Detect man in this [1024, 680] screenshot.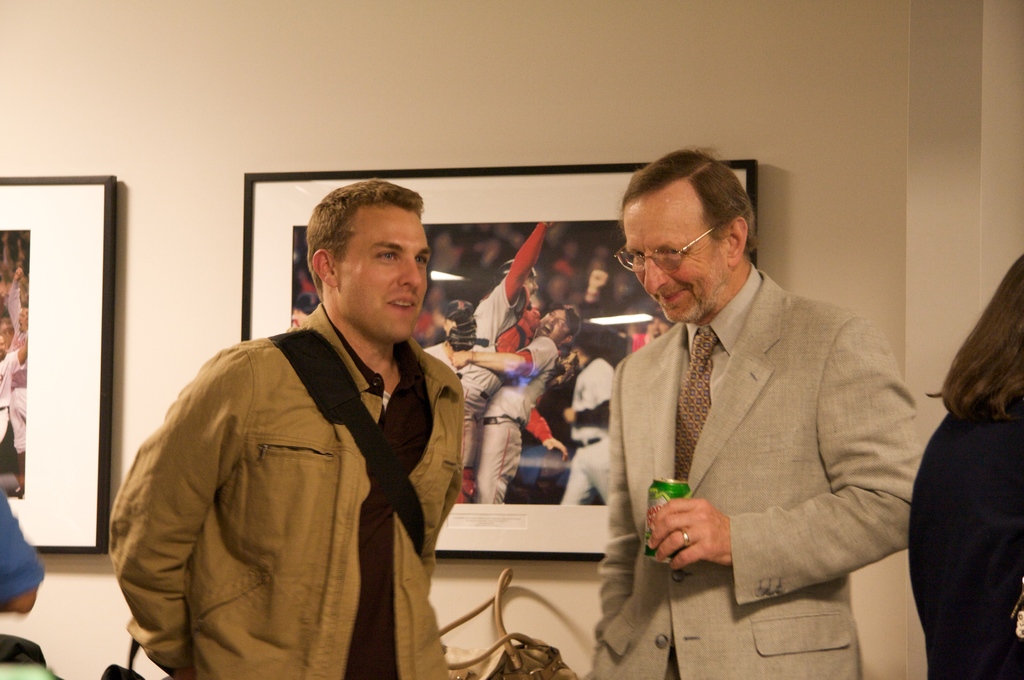
Detection: [563,335,613,505].
